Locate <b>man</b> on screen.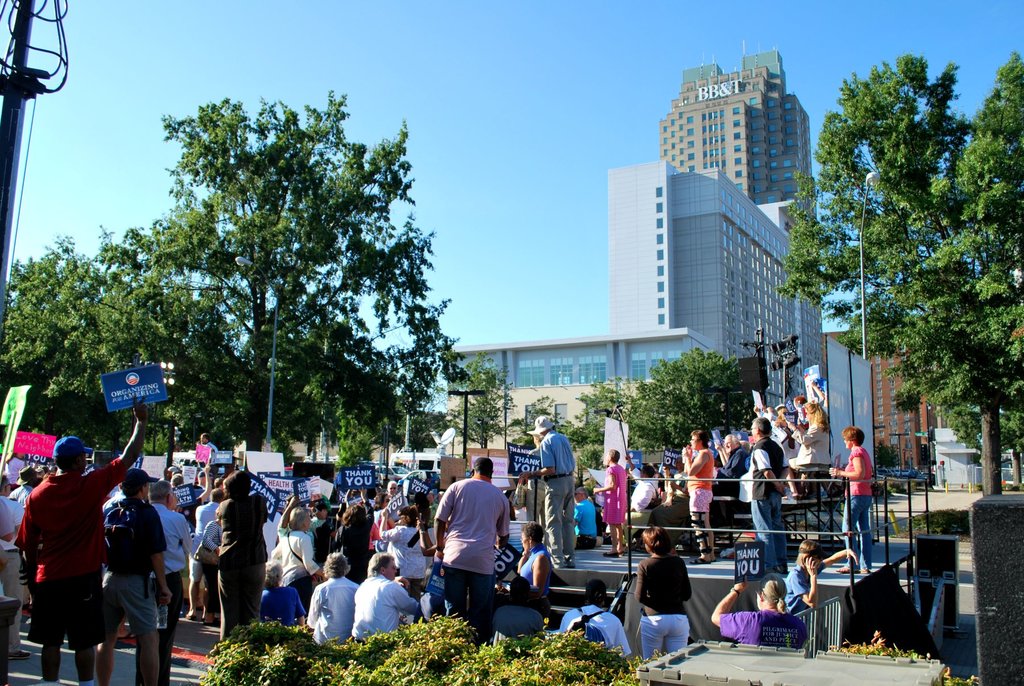
On screen at (left=783, top=537, right=858, bottom=649).
